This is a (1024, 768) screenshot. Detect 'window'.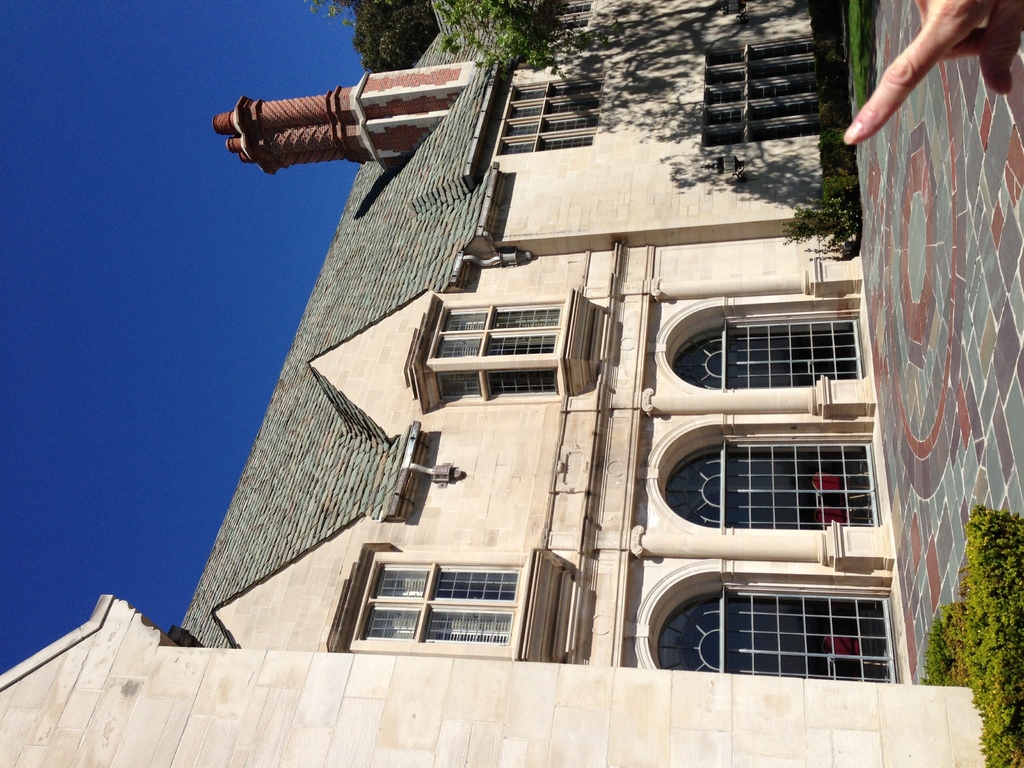
702:38:824:131.
